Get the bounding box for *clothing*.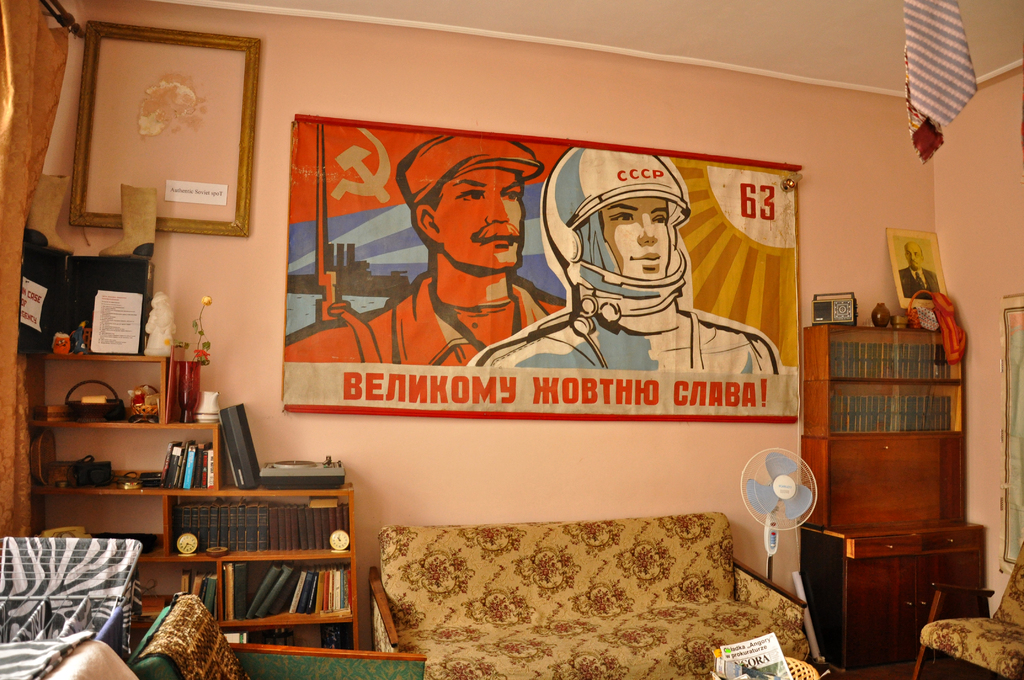
BBox(284, 277, 566, 363).
